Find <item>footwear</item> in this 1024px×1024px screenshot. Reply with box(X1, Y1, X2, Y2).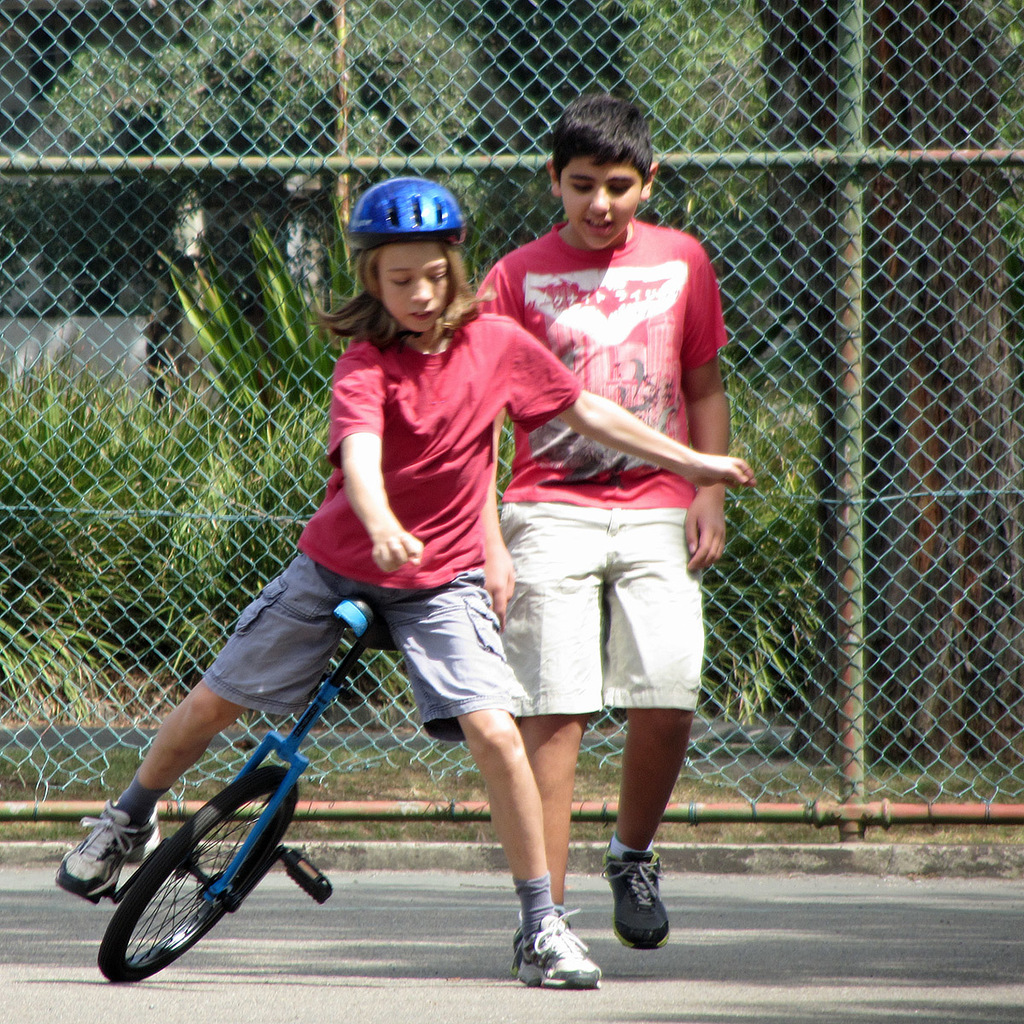
box(607, 844, 675, 955).
